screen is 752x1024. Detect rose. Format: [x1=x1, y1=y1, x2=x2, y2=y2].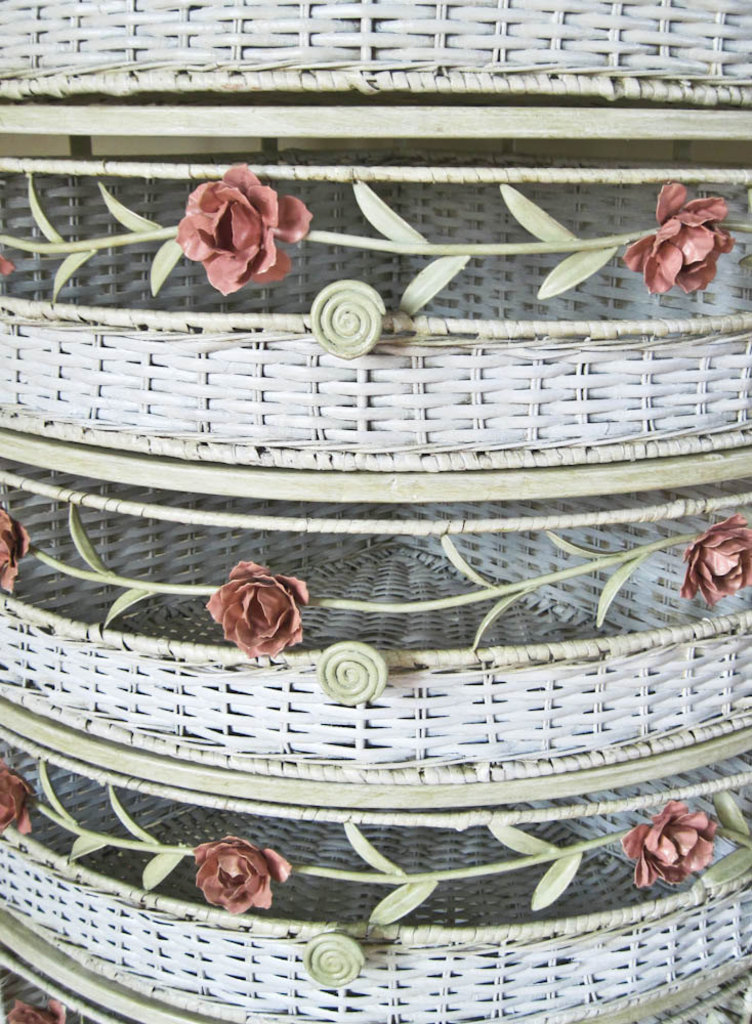
[x1=193, y1=835, x2=292, y2=910].
